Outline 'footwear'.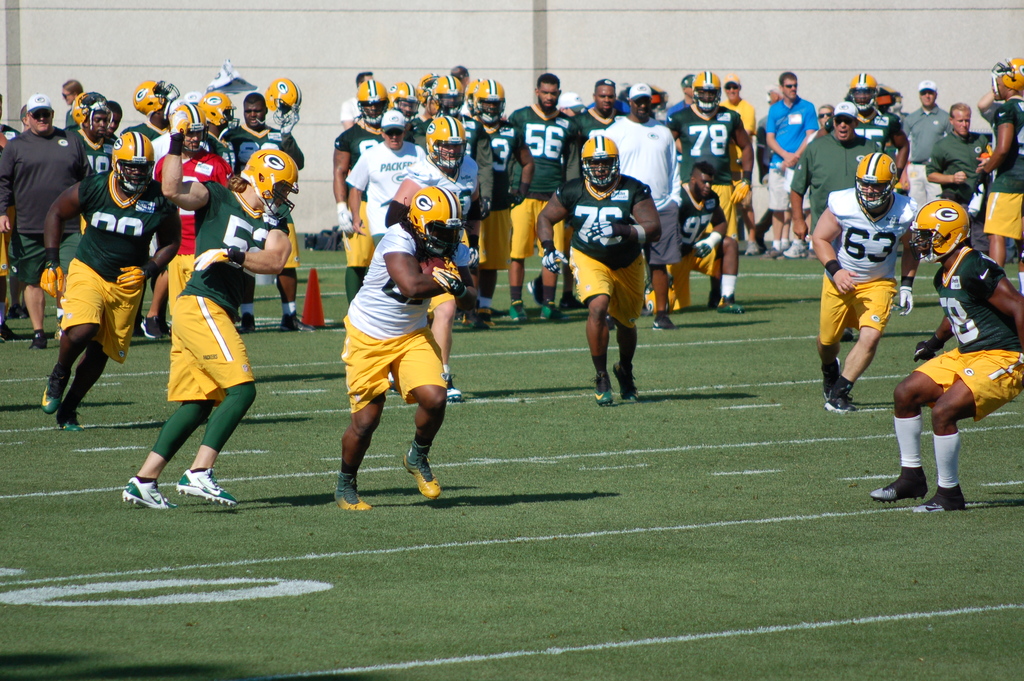
Outline: x1=592, y1=372, x2=617, y2=404.
